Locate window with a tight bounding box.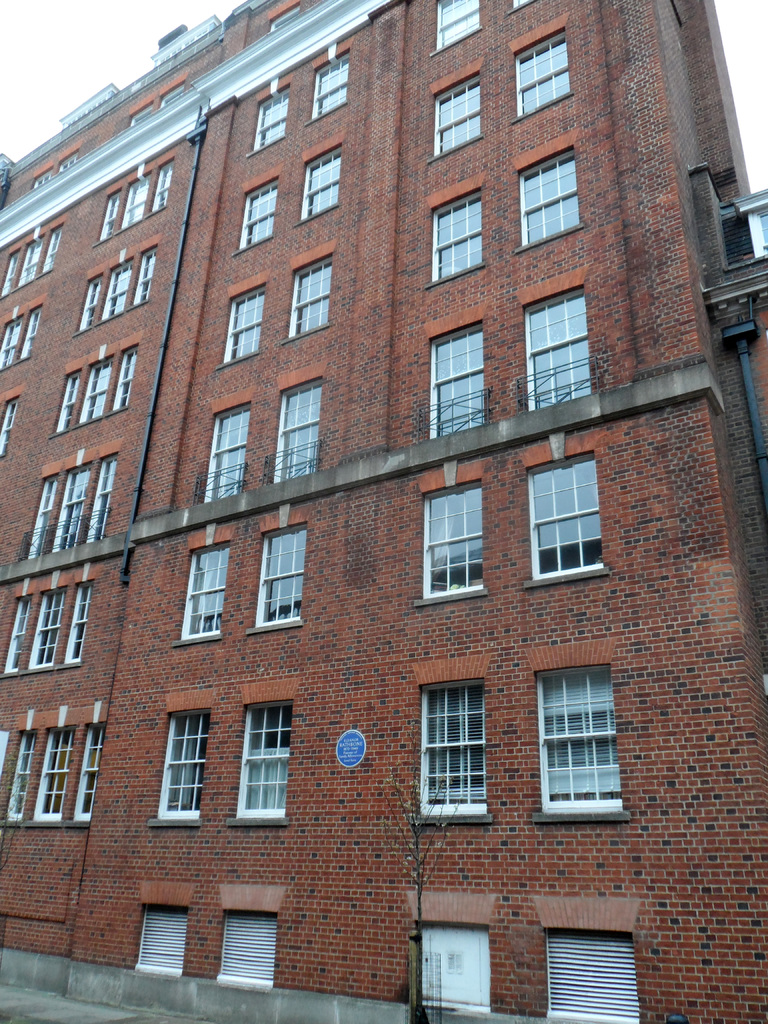
bbox(431, 0, 485, 54).
